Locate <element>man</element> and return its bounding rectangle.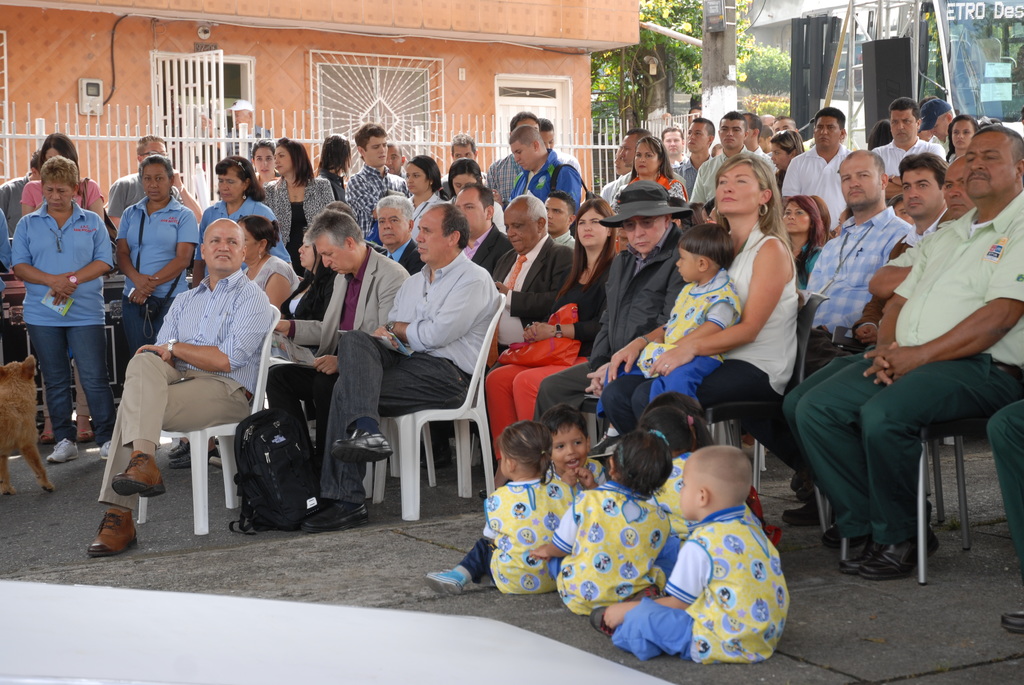
left=539, top=184, right=572, bottom=244.
